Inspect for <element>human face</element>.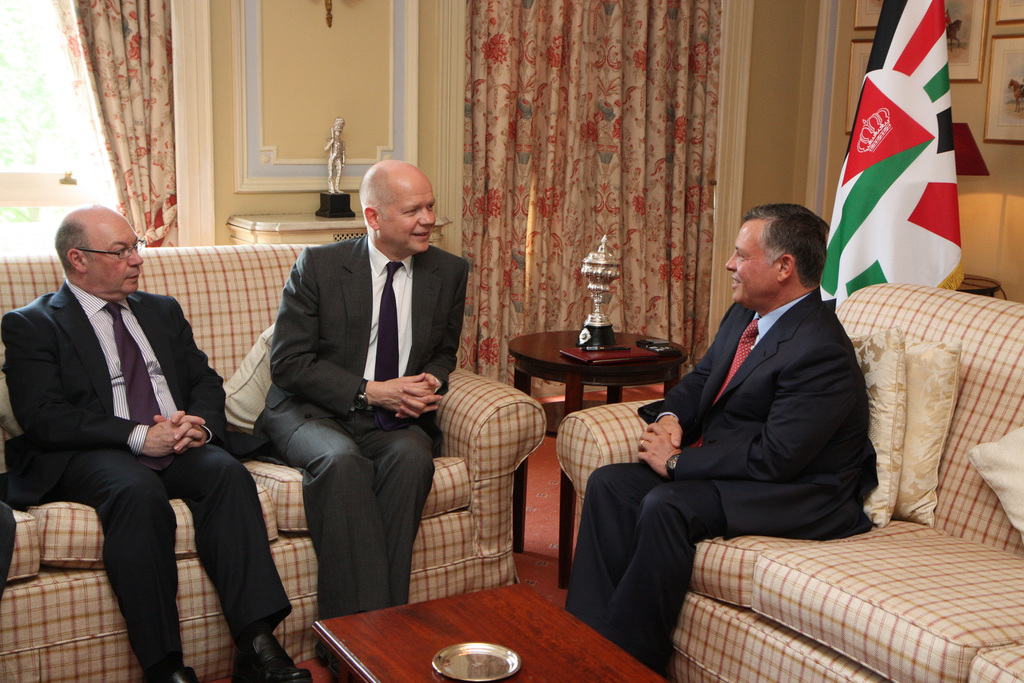
Inspection: {"left": 383, "top": 174, "right": 434, "bottom": 254}.
